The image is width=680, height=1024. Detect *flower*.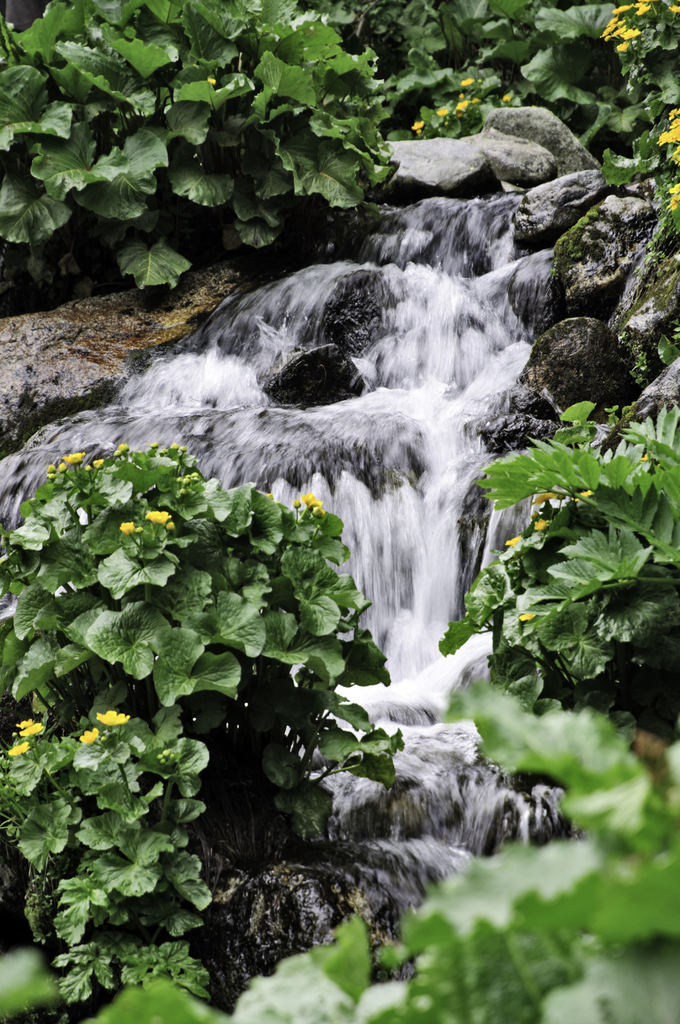
Detection: detection(57, 449, 90, 467).
